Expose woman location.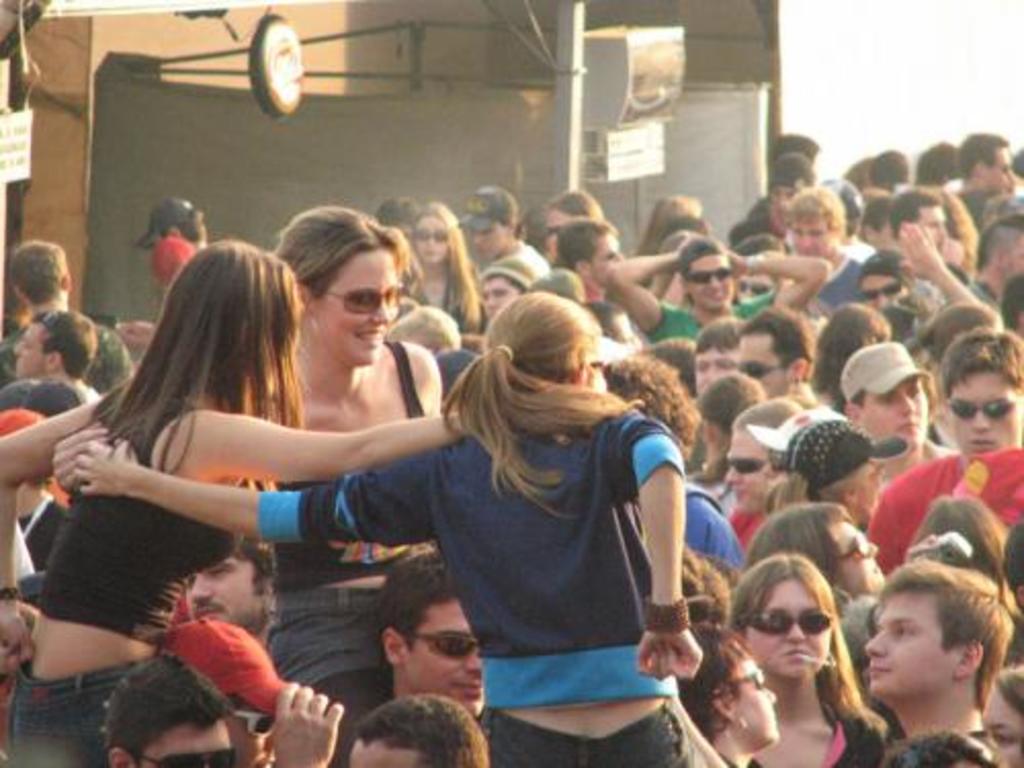
Exposed at box=[735, 549, 907, 766].
